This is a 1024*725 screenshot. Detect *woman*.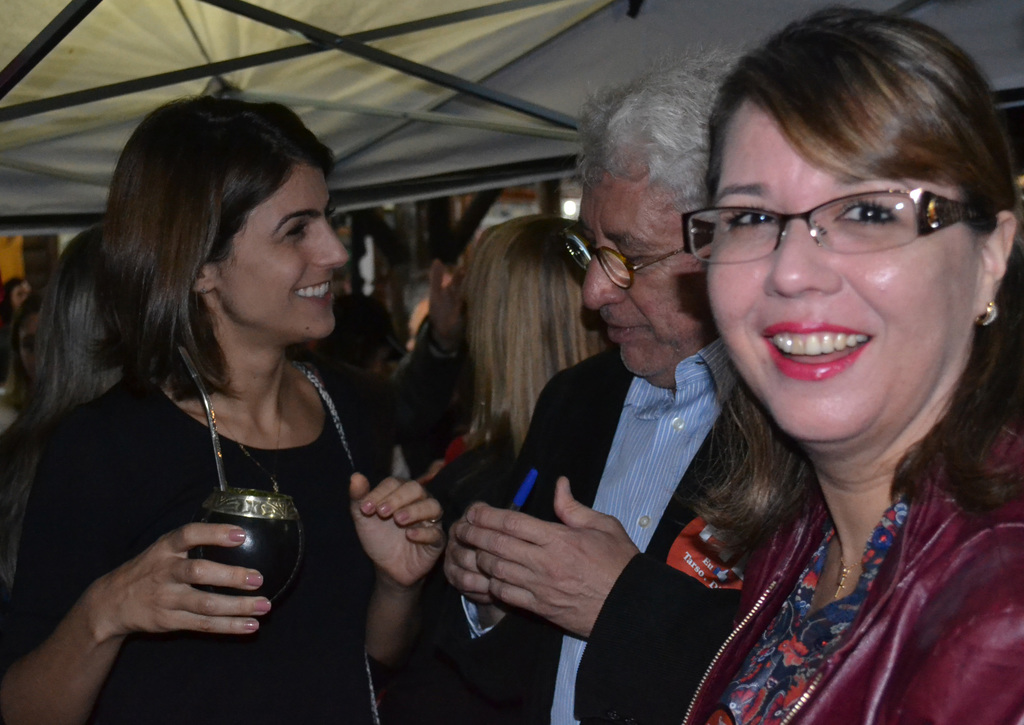
bbox(0, 275, 32, 382).
